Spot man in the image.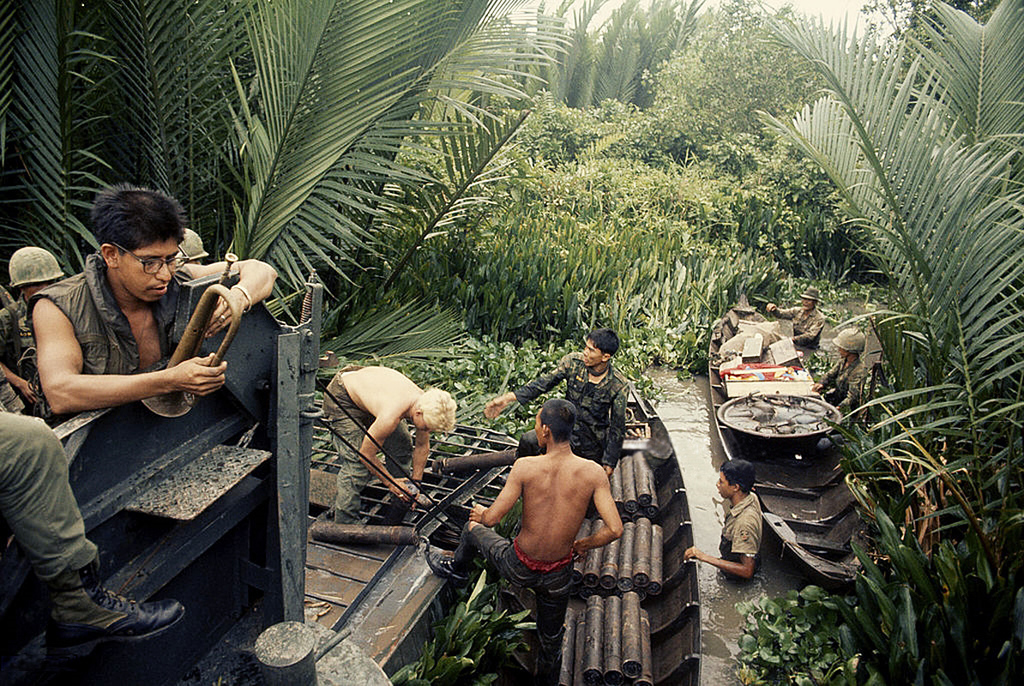
man found at crop(321, 360, 458, 527).
